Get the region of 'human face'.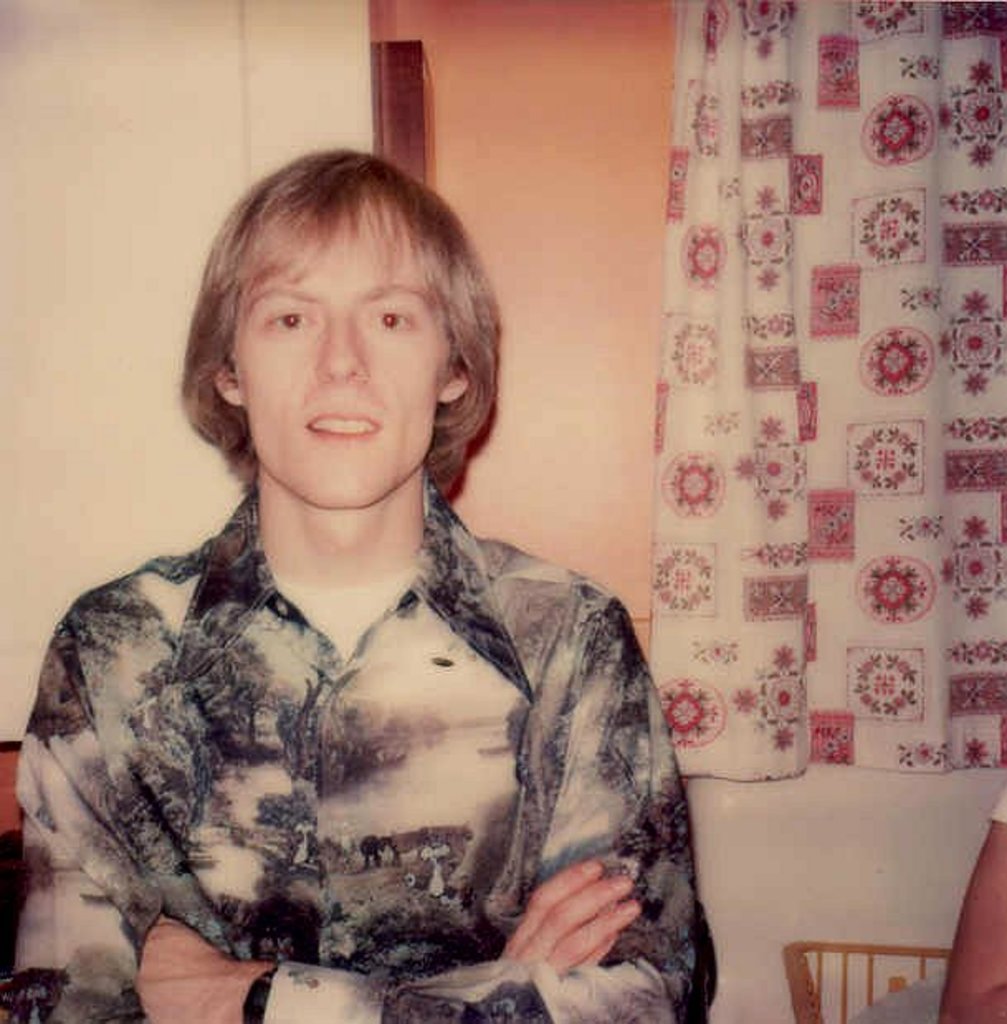
238/208/445/508.
